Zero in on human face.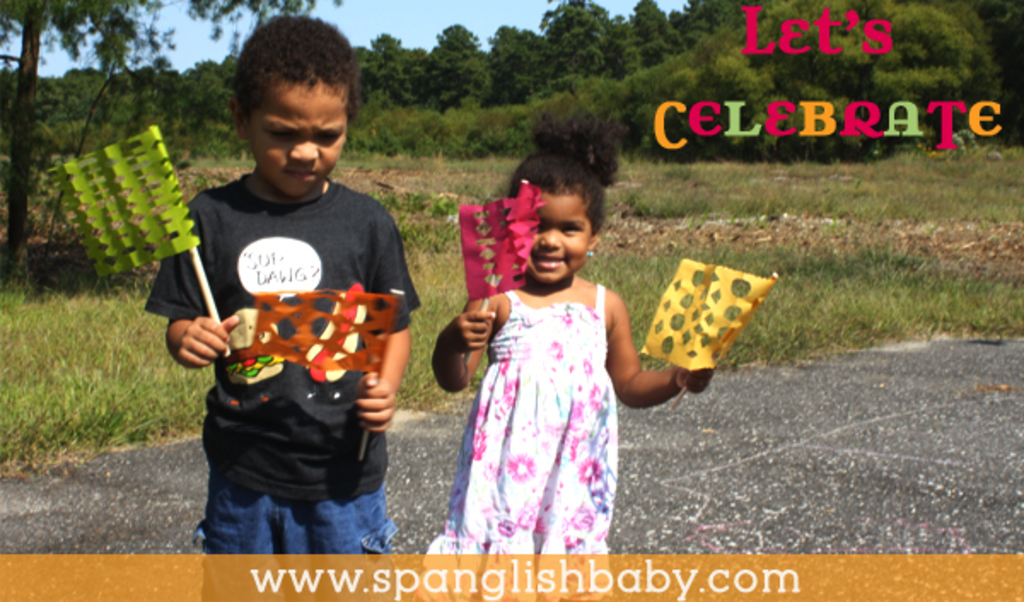
Zeroed in: bbox(527, 184, 592, 276).
